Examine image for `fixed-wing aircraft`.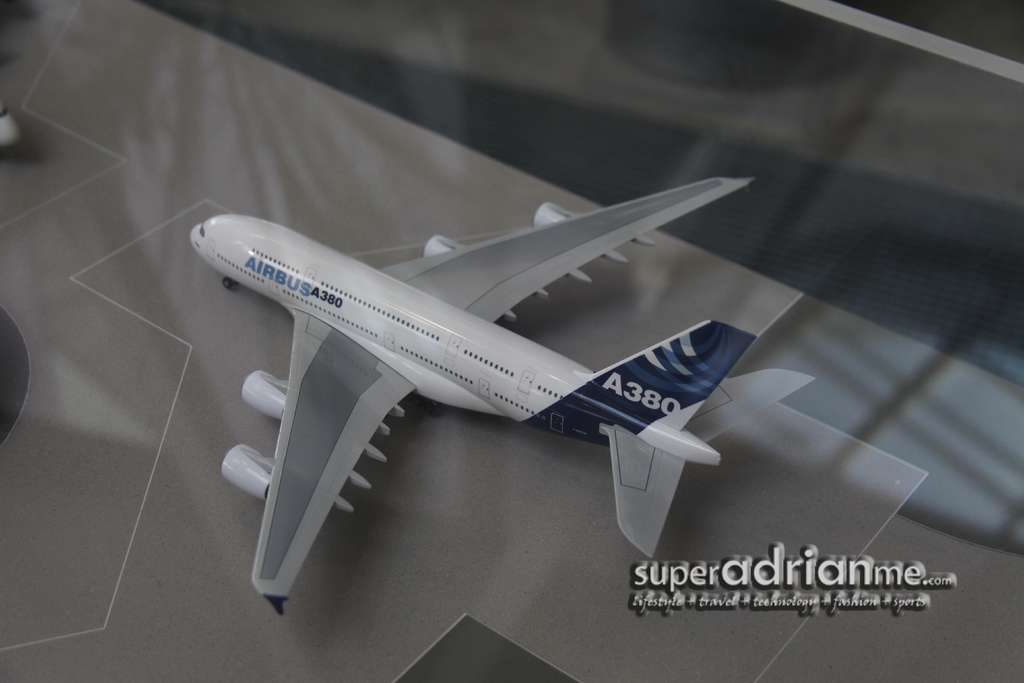
Examination result: [189, 165, 812, 611].
